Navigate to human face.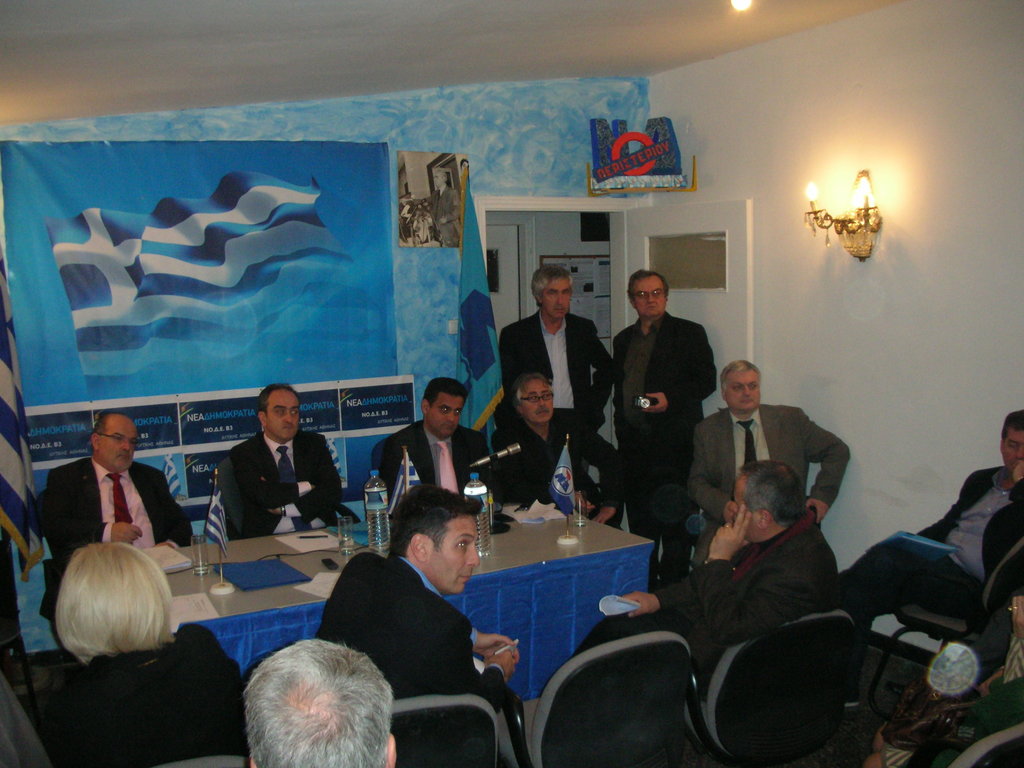
Navigation target: {"x1": 546, "y1": 278, "x2": 568, "y2": 321}.
